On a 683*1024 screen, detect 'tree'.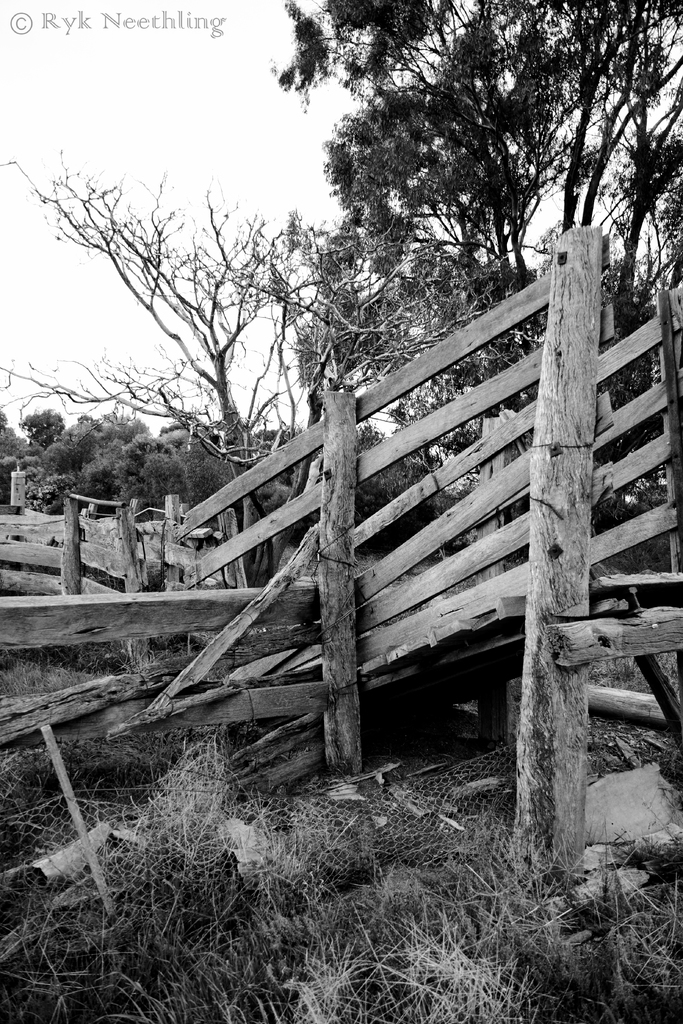
290/26/639/339.
